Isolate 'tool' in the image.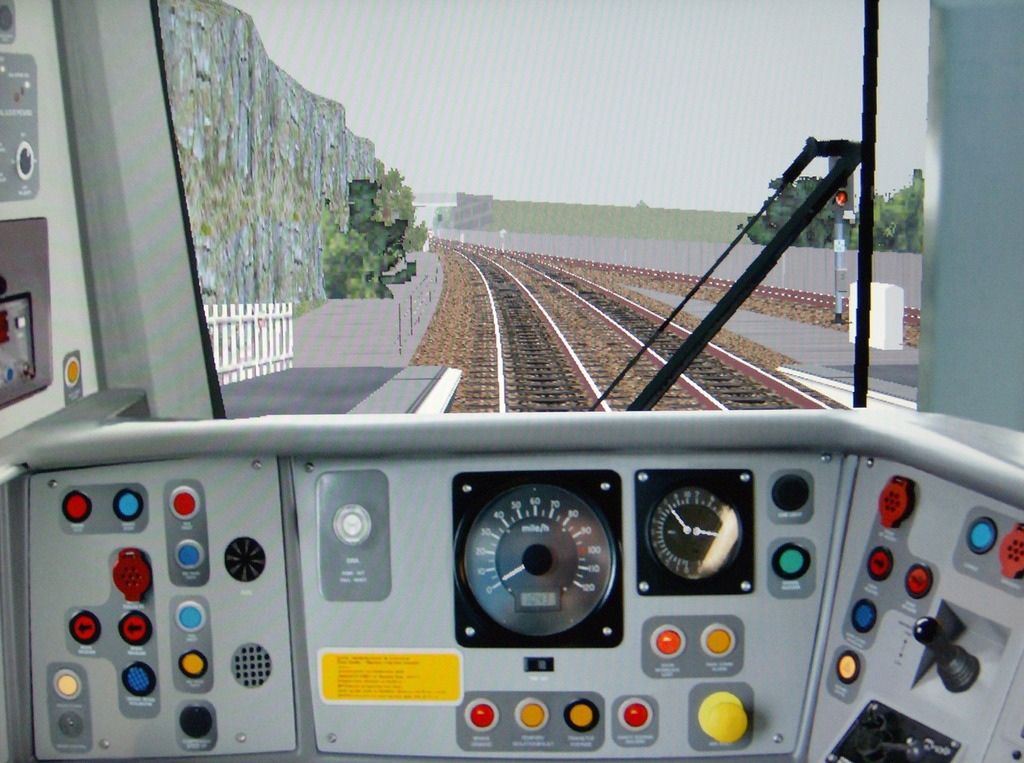
Isolated region: BBox(466, 479, 694, 666).
